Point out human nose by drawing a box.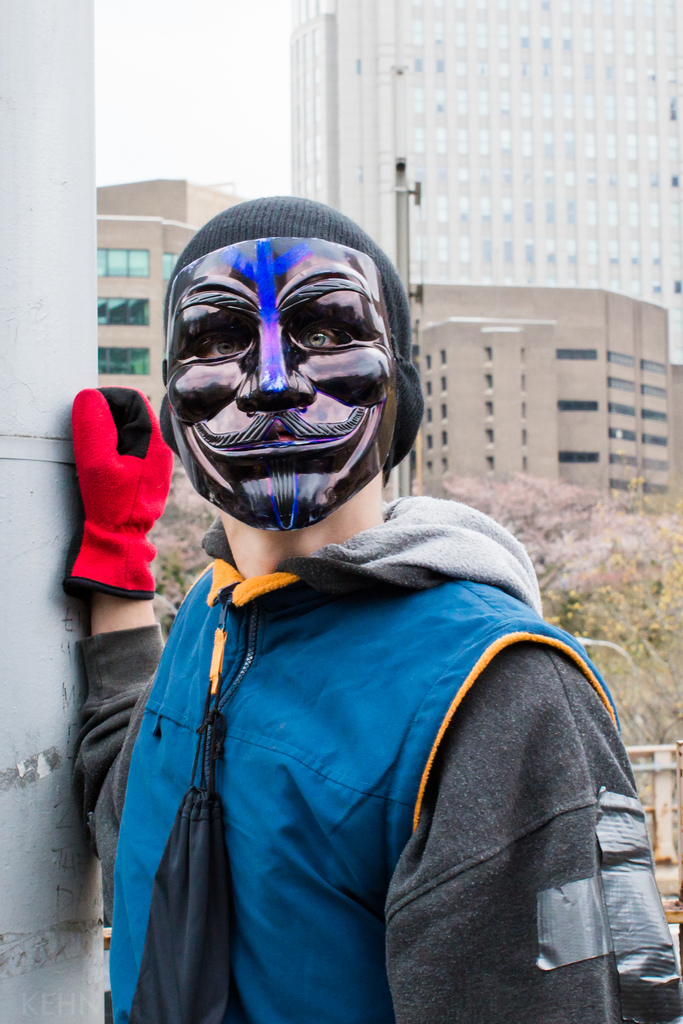
bbox=(236, 323, 318, 412).
